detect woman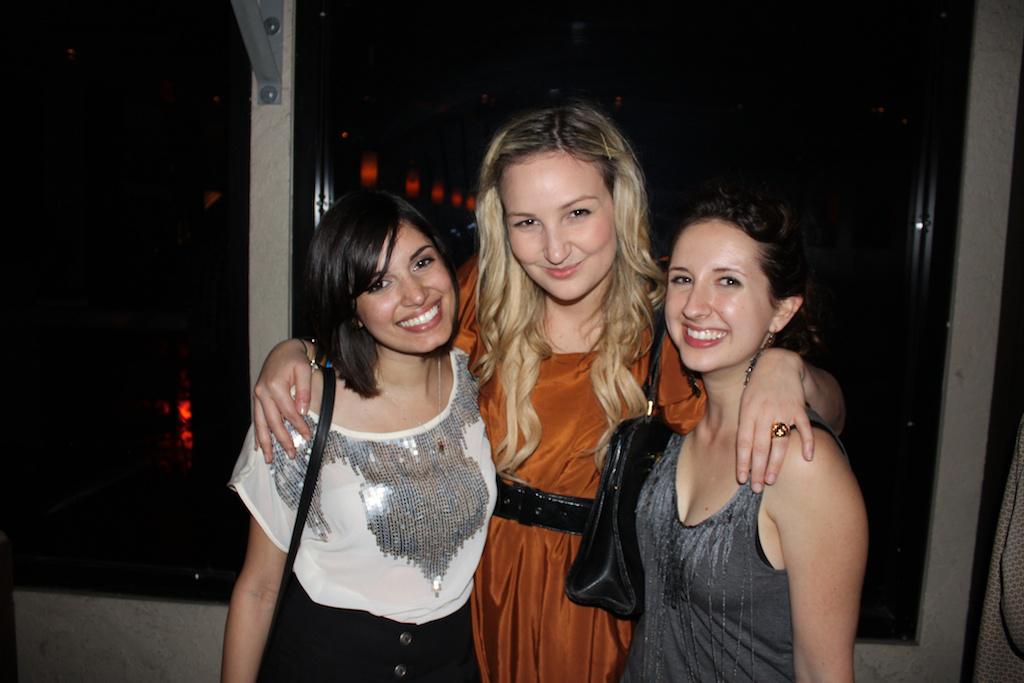
x1=246, y1=109, x2=857, y2=682
